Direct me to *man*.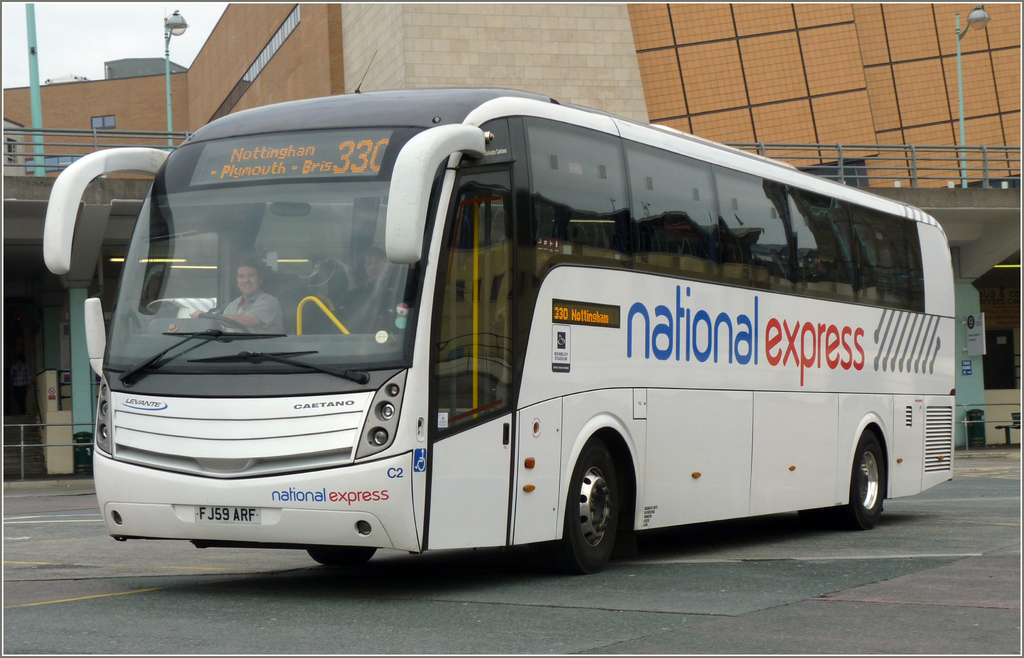
Direction: crop(192, 261, 287, 334).
